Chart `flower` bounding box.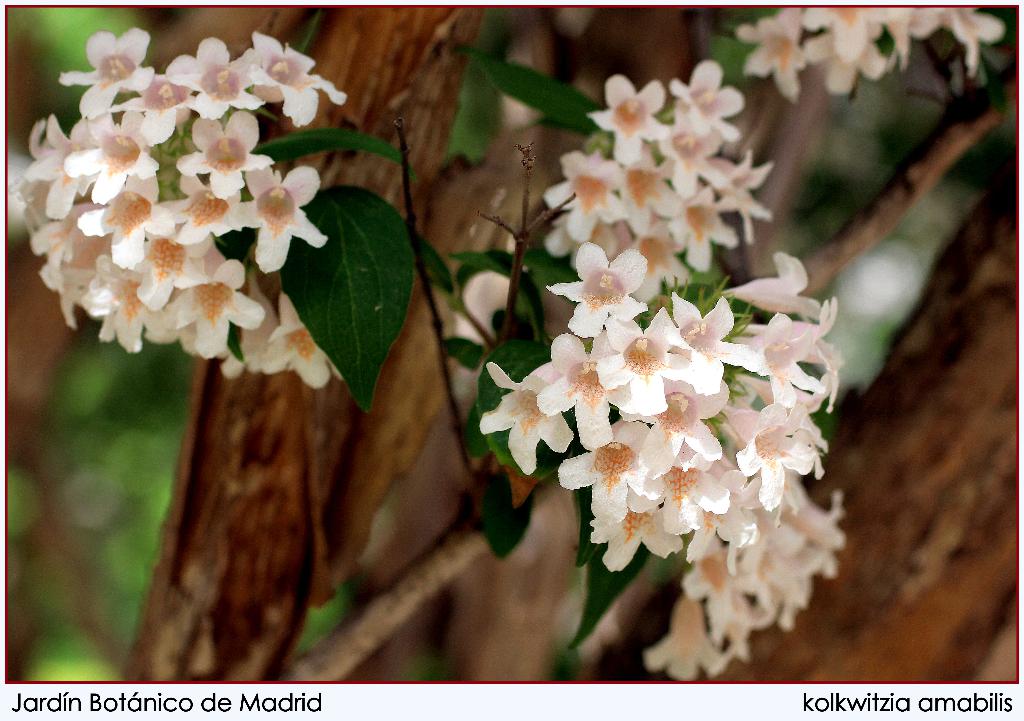
Charted: locate(39, 255, 95, 328).
